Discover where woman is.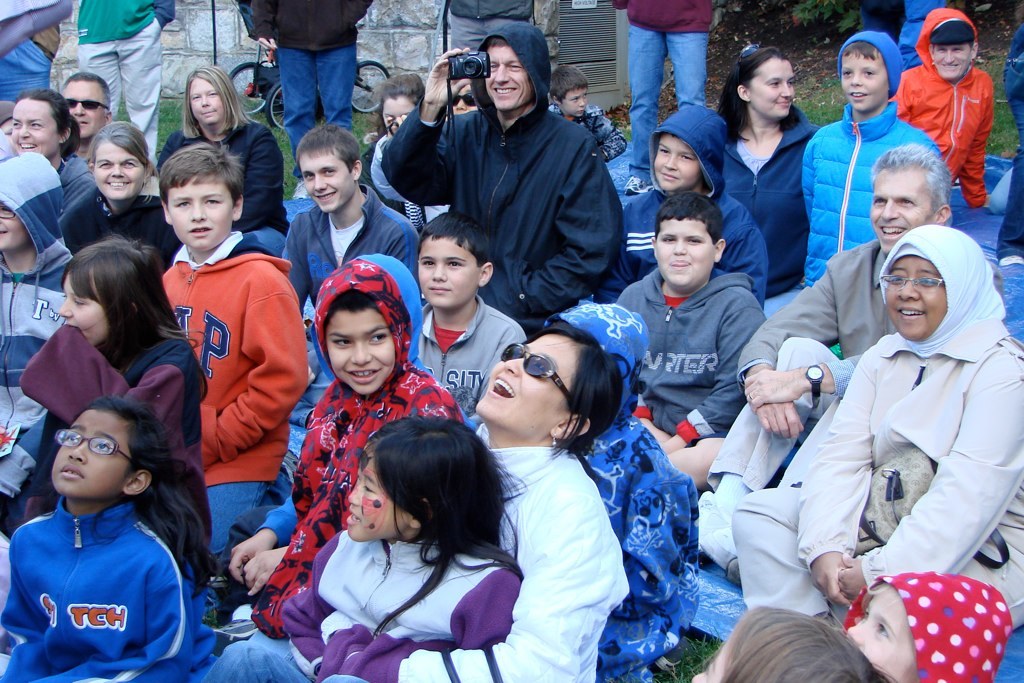
Discovered at left=11, top=84, right=103, bottom=260.
